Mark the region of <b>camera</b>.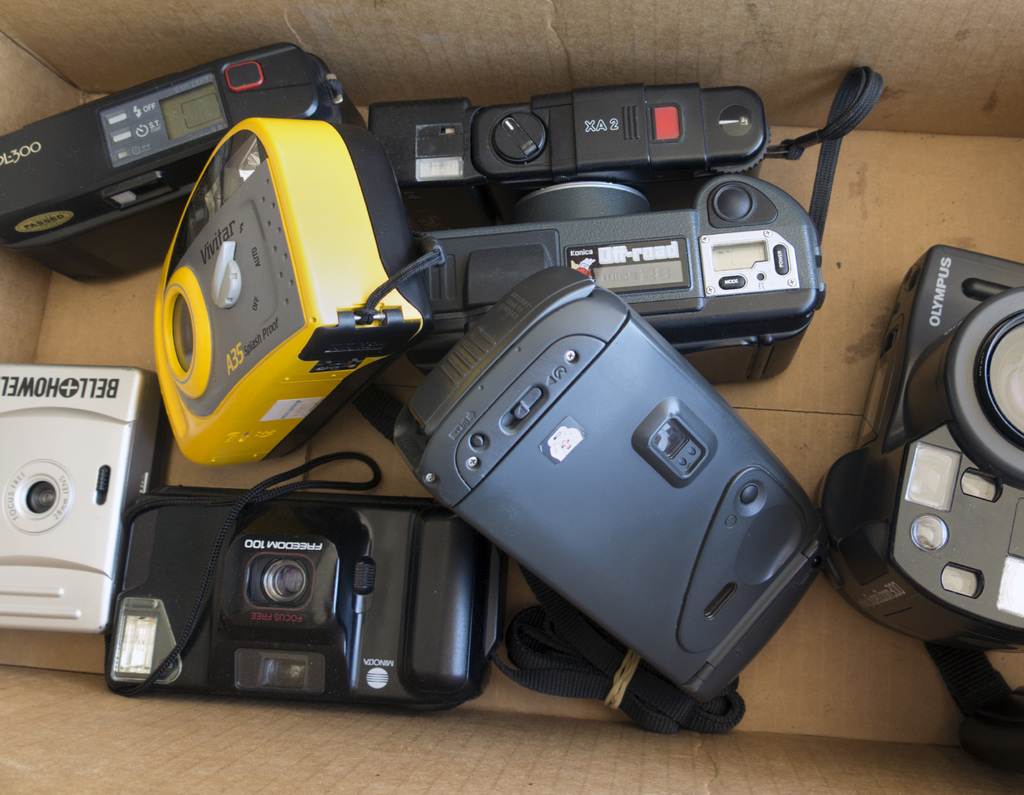
Region: bbox=[372, 81, 762, 237].
